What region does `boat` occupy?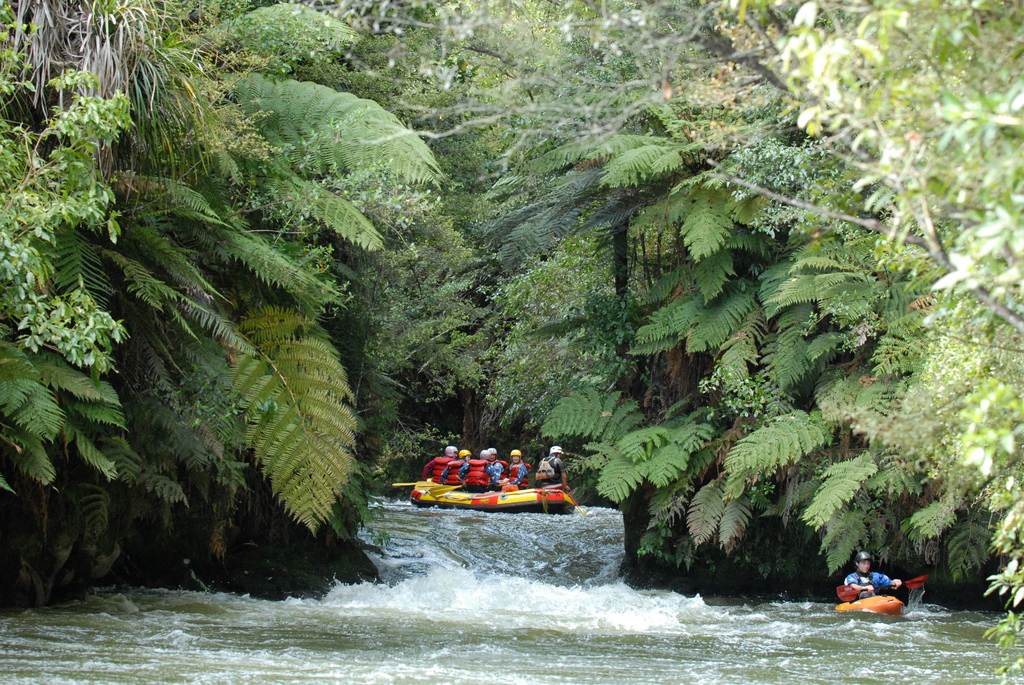
[830,589,906,615].
